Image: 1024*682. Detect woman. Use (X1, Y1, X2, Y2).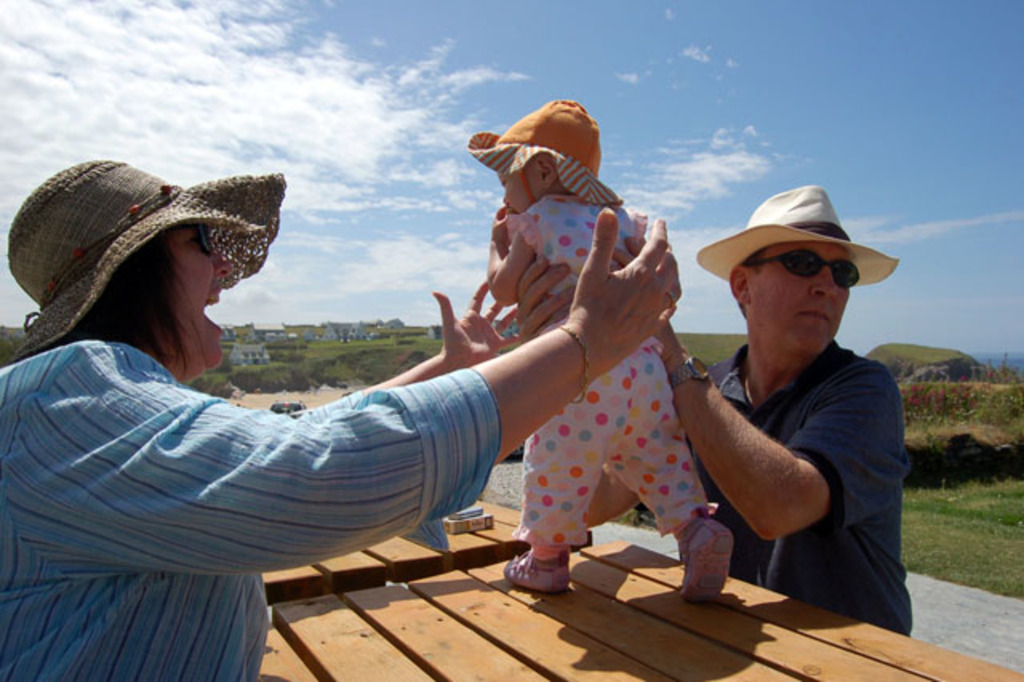
(32, 158, 424, 568).
